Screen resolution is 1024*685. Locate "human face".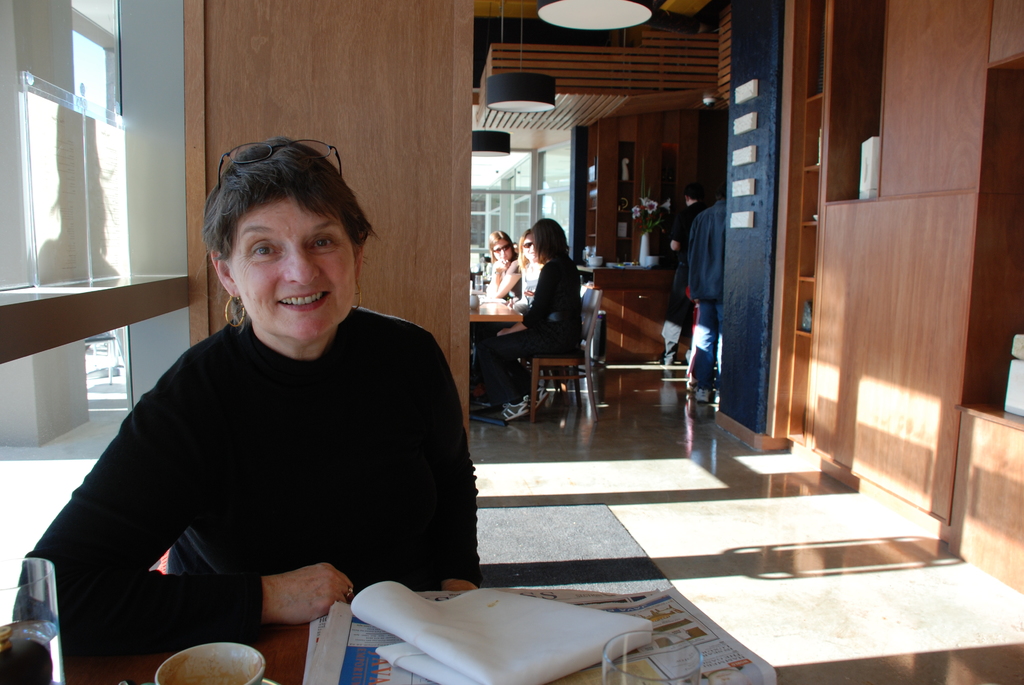
region(225, 197, 356, 343).
